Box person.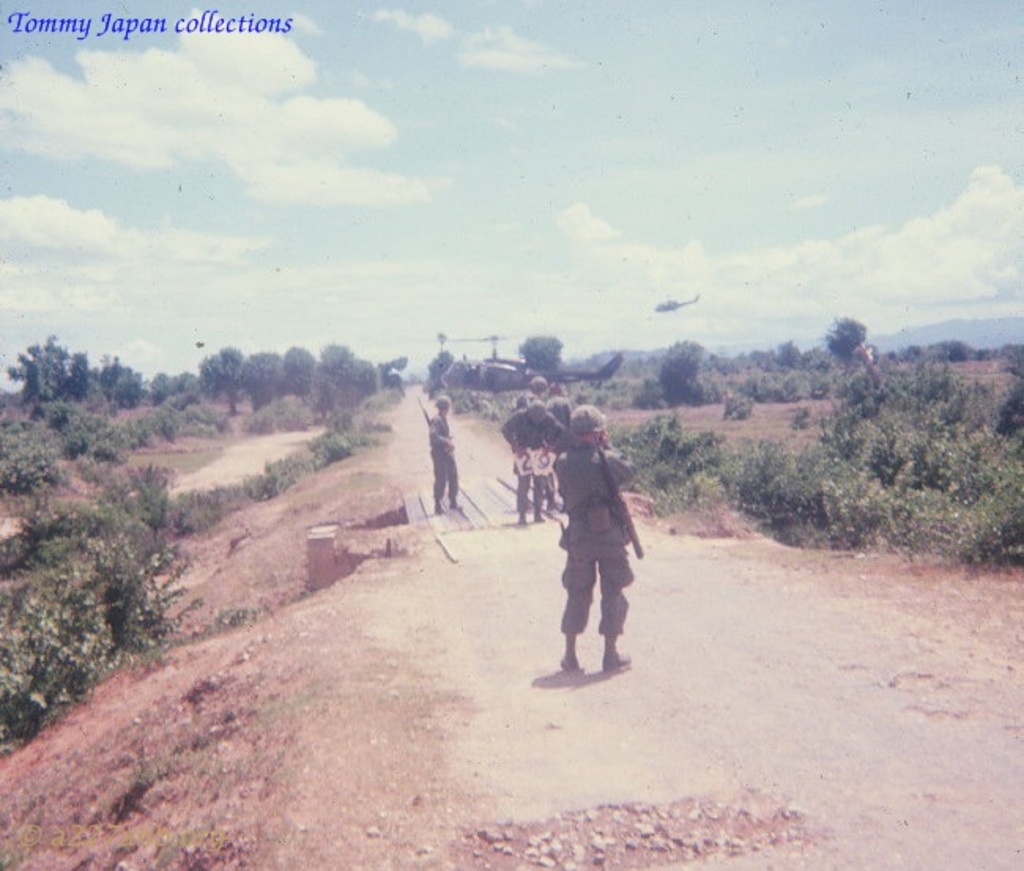
{"left": 507, "top": 375, "right": 551, "bottom": 405}.
